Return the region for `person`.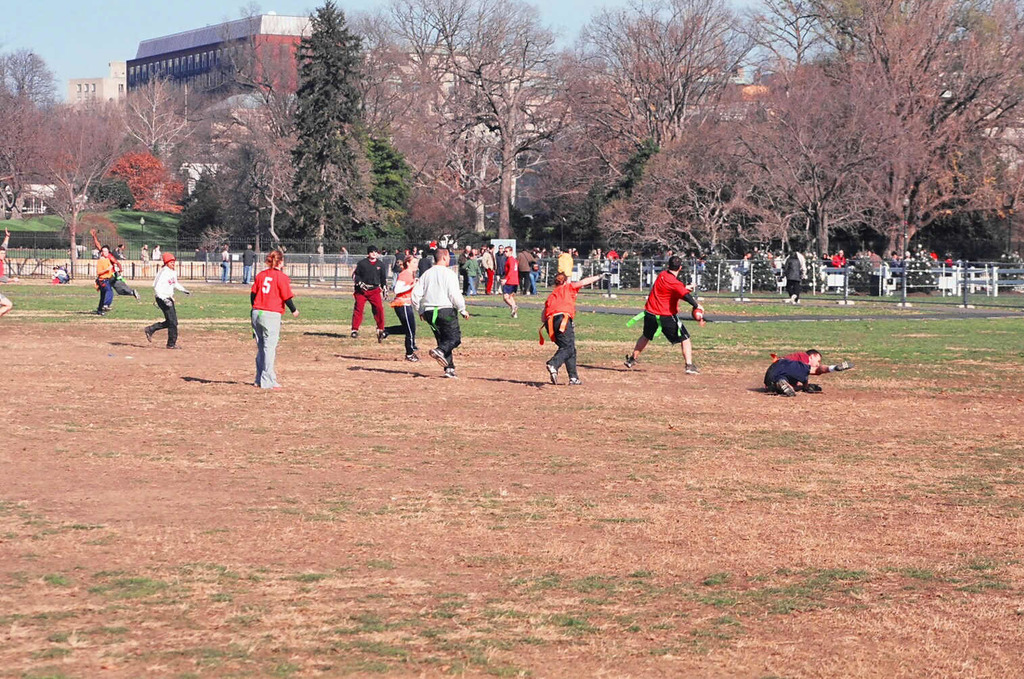
select_region(778, 252, 803, 305).
